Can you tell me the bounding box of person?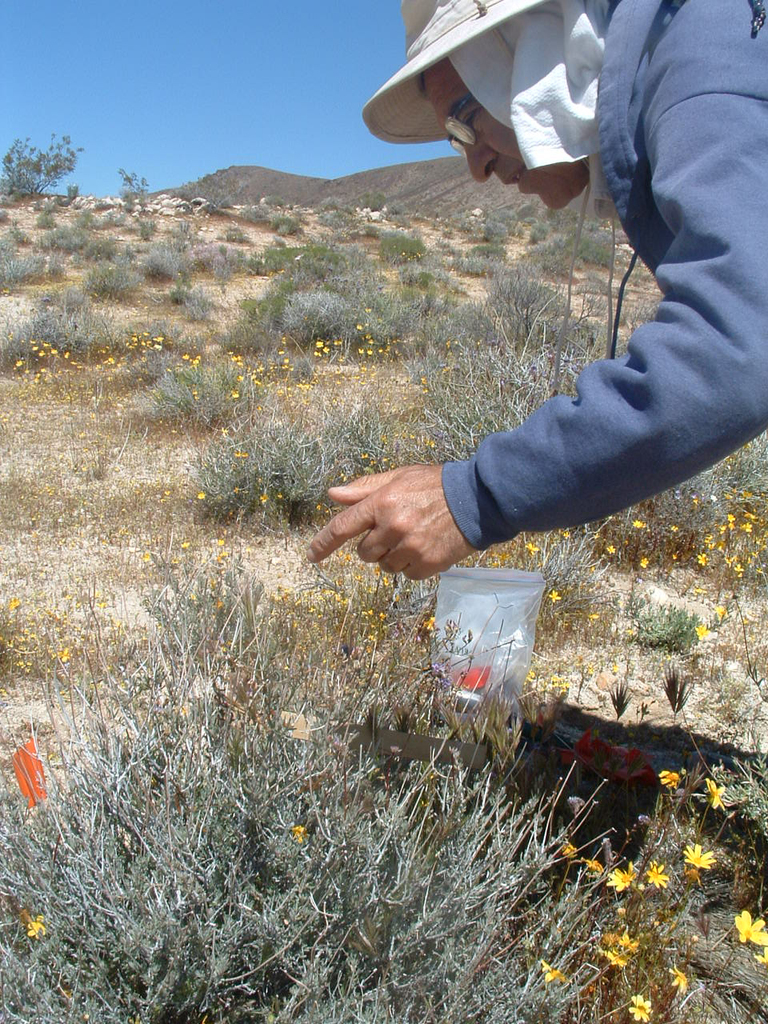
(354, 12, 765, 494).
